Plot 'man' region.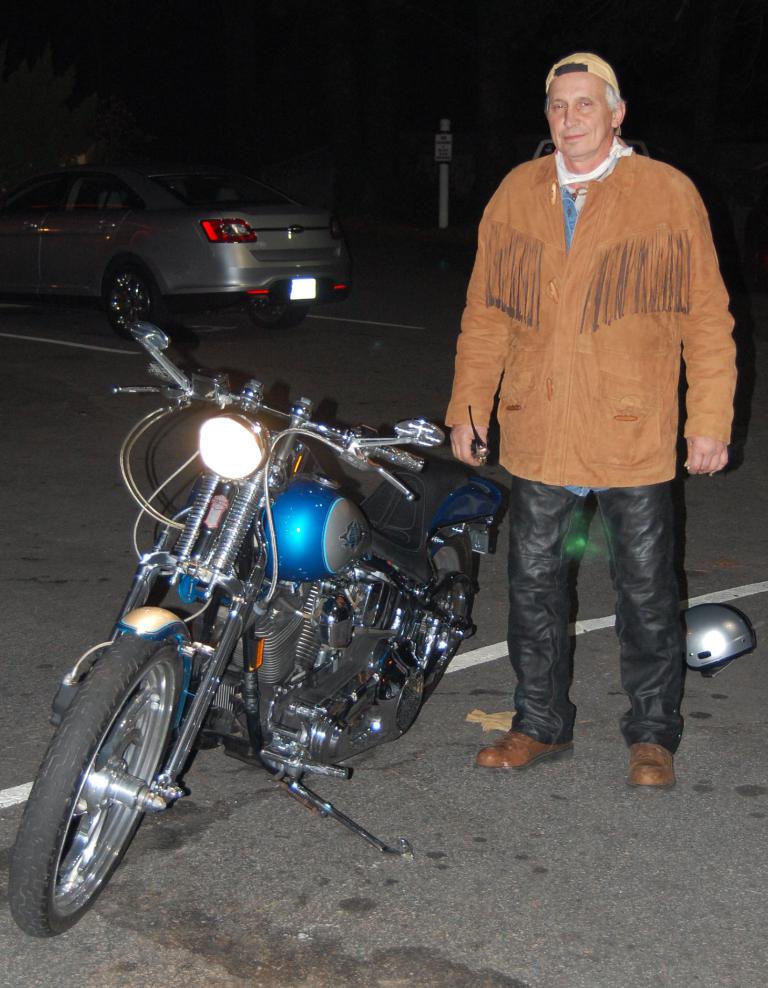
Plotted at crop(431, 67, 742, 795).
